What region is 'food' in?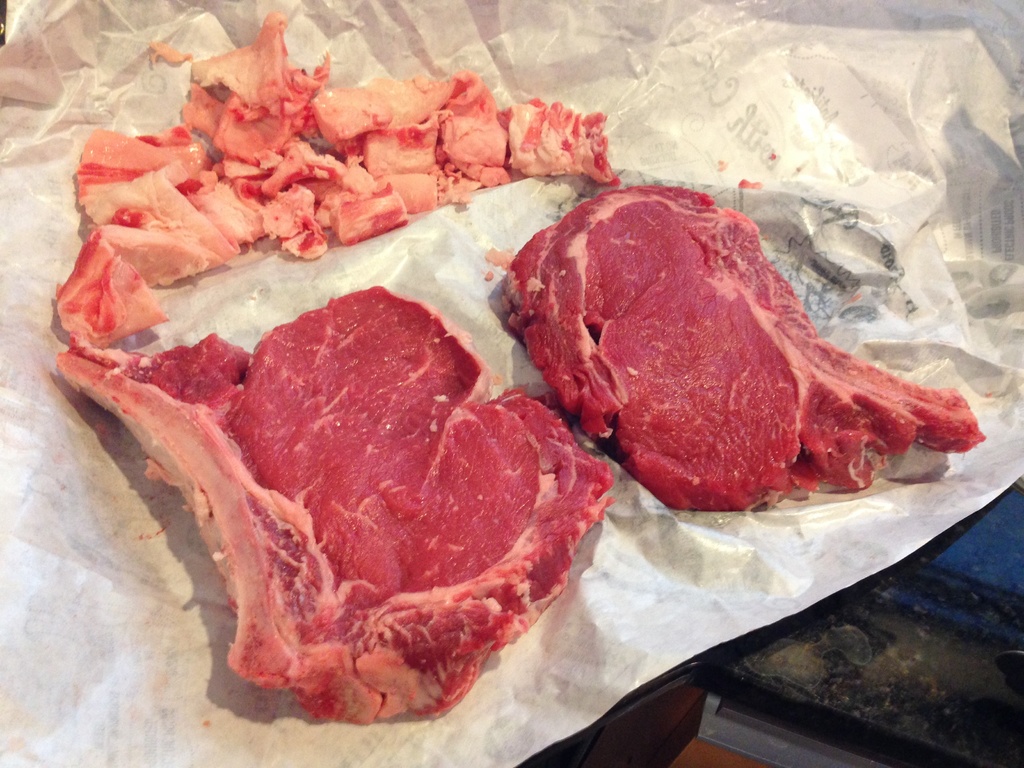
detection(54, 229, 161, 348).
